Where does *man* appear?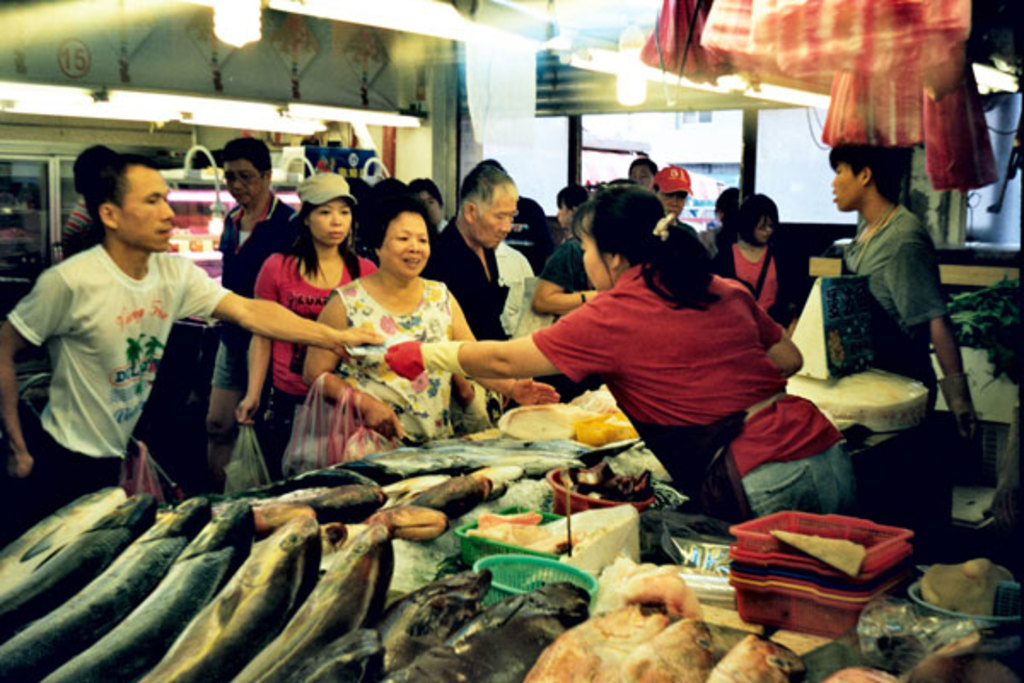
Appears at 821/138/978/417.
